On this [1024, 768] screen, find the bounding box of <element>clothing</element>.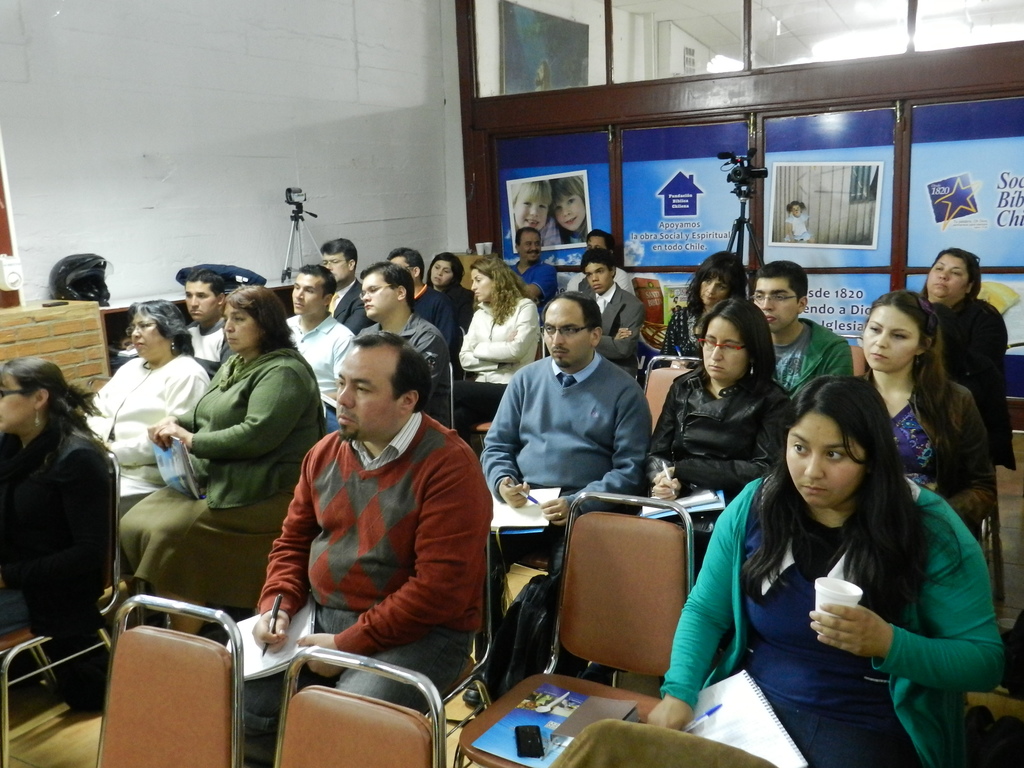
Bounding box: [left=459, top=291, right=541, bottom=394].
